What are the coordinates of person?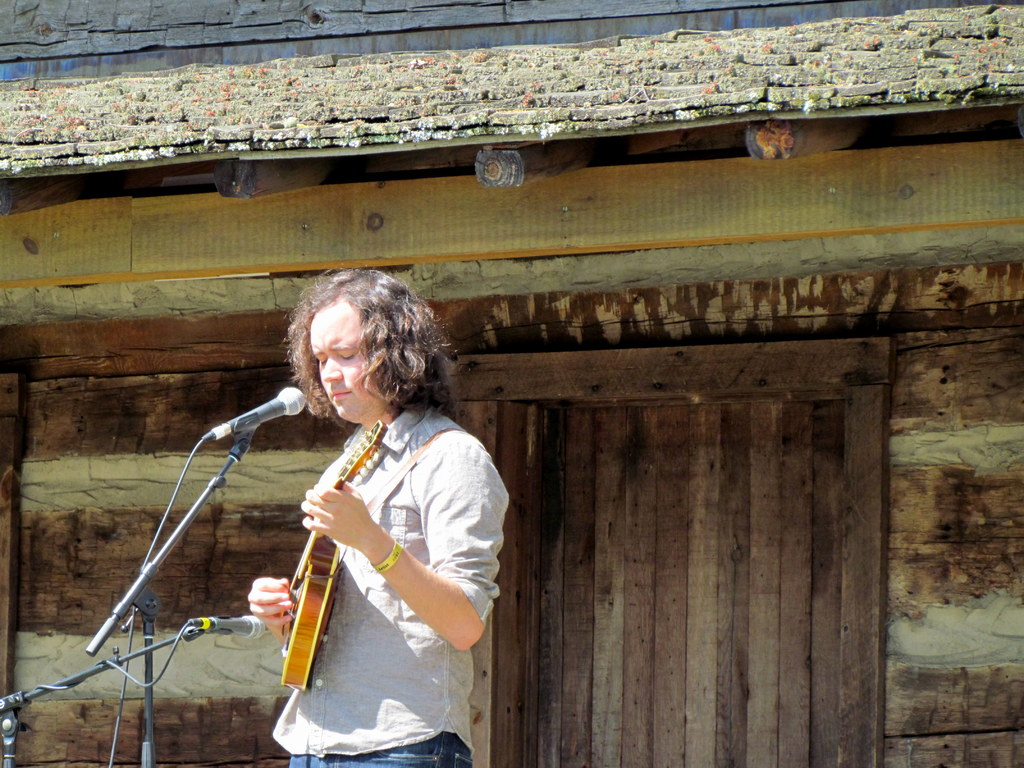
(236,260,495,767).
